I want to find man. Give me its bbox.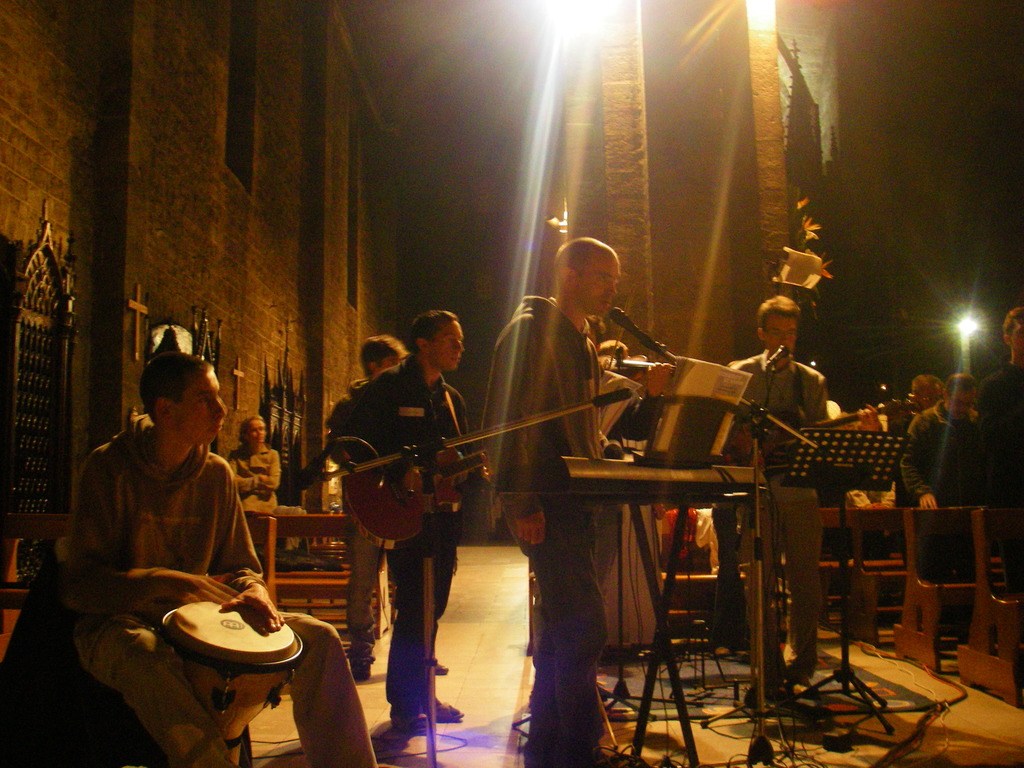
(x1=67, y1=353, x2=376, y2=767).
